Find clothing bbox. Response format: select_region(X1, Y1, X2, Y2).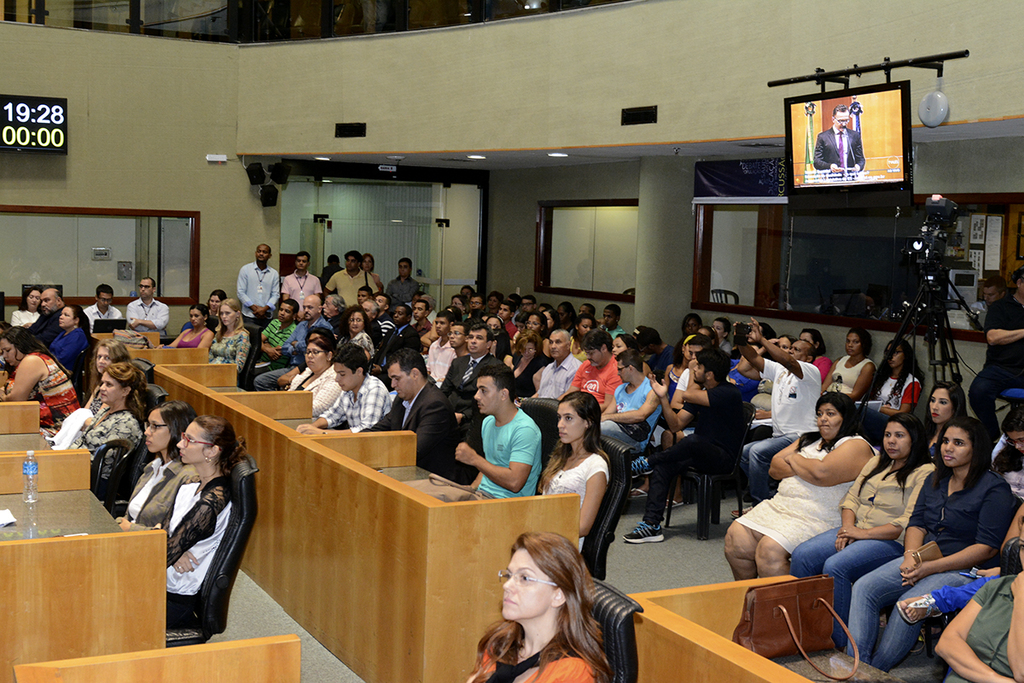
select_region(253, 318, 305, 362).
